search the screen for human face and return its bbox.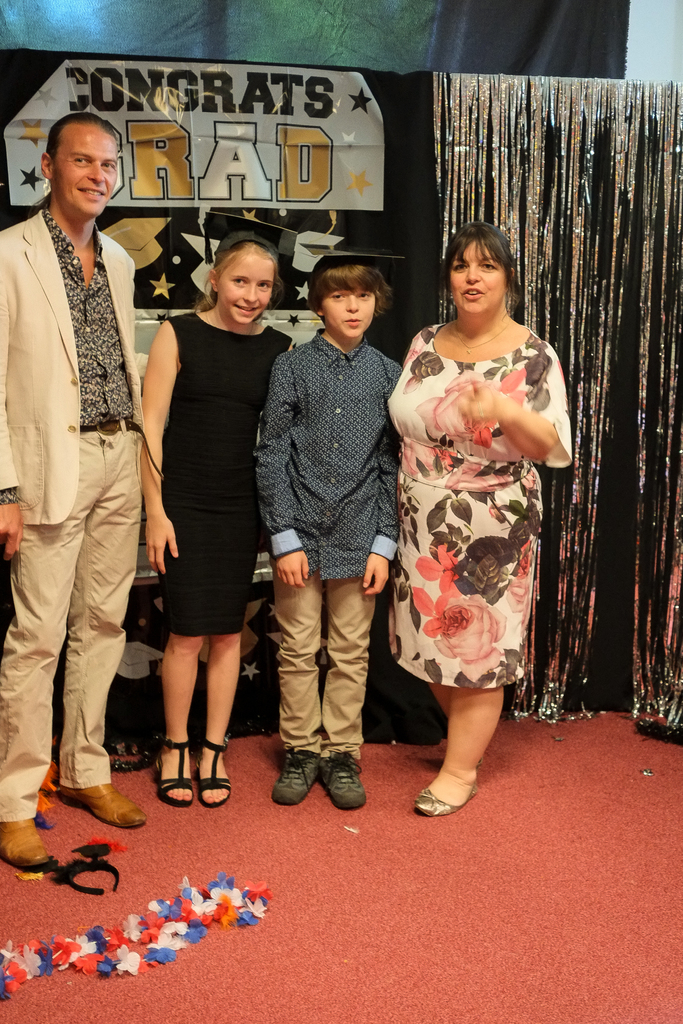
Found: [x1=215, y1=252, x2=276, y2=323].
